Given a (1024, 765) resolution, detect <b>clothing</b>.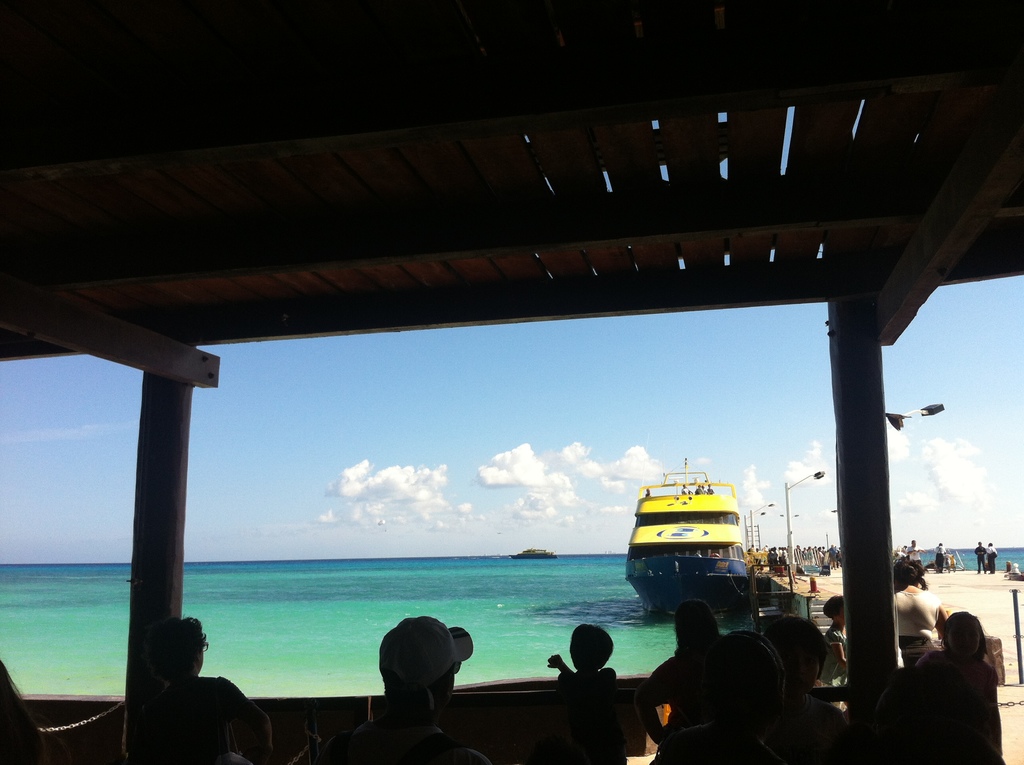
{"left": 892, "top": 589, "right": 940, "bottom": 651}.
